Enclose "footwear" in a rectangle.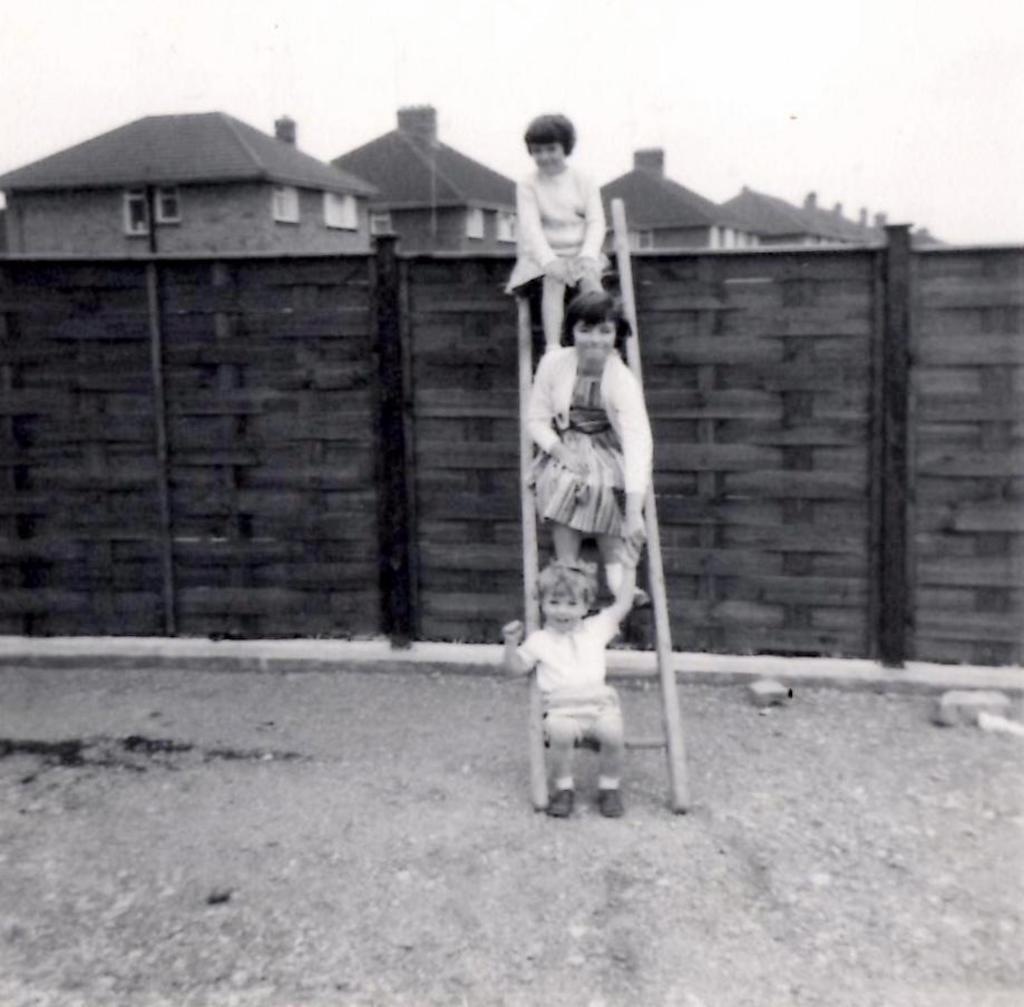
<box>594,785,623,819</box>.
